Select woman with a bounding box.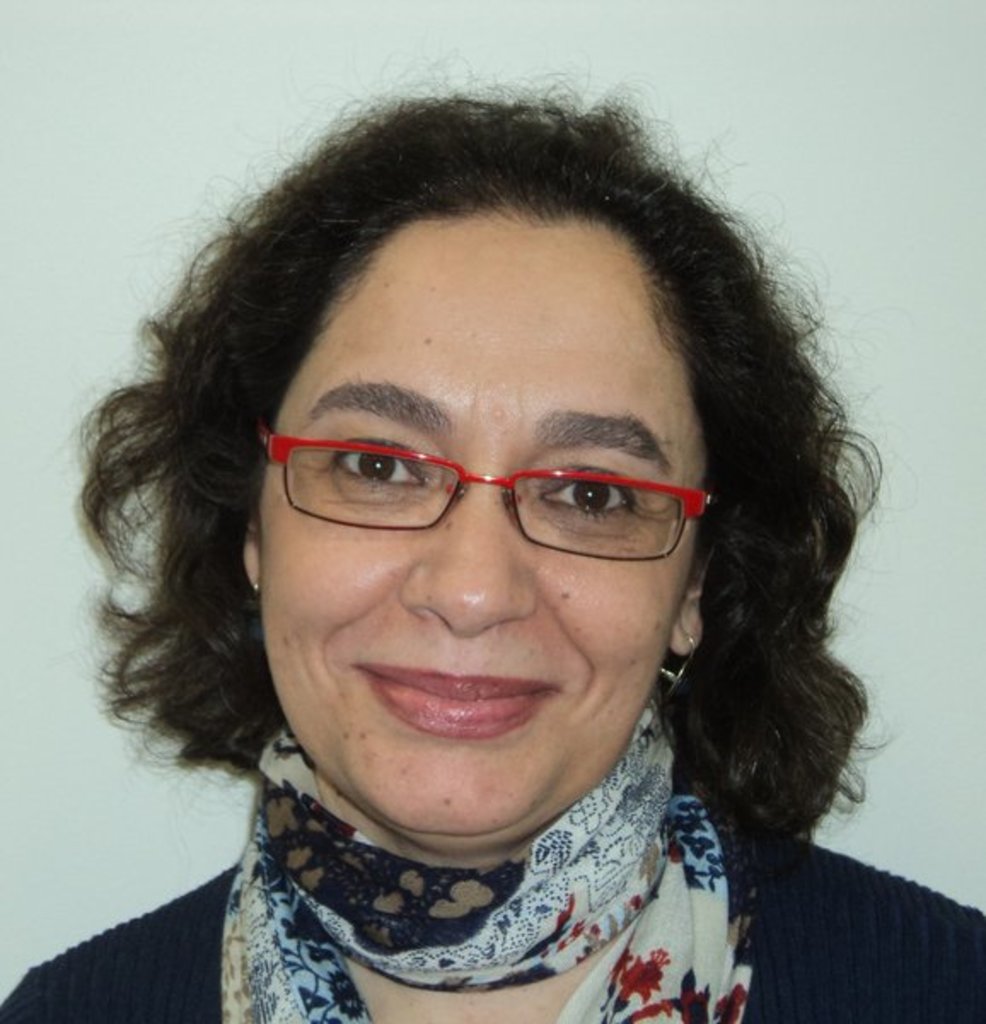
x1=5 y1=60 x2=977 y2=1009.
